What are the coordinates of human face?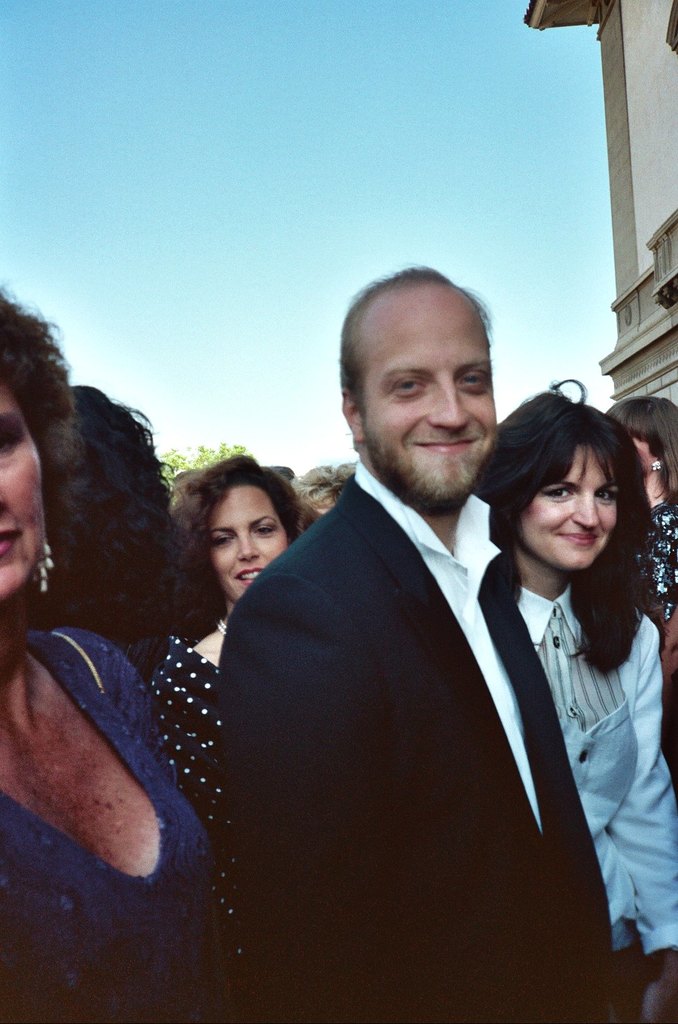
pyautogui.locateOnScreen(518, 445, 620, 568).
